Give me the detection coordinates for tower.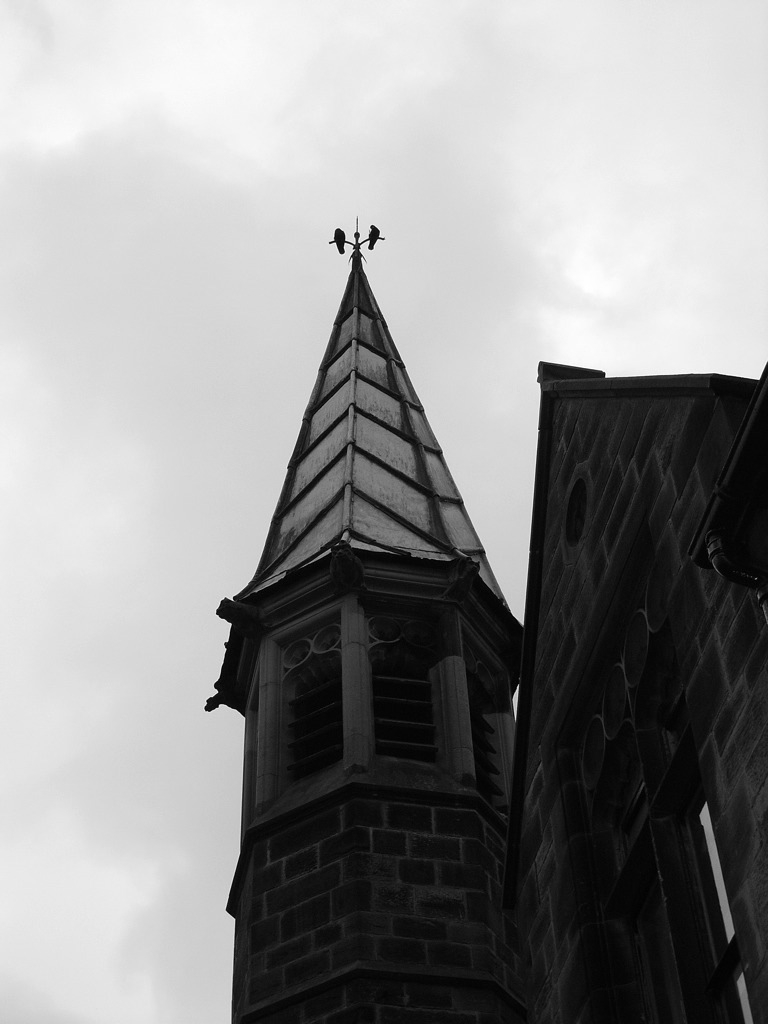
pyautogui.locateOnScreen(200, 211, 523, 1023).
